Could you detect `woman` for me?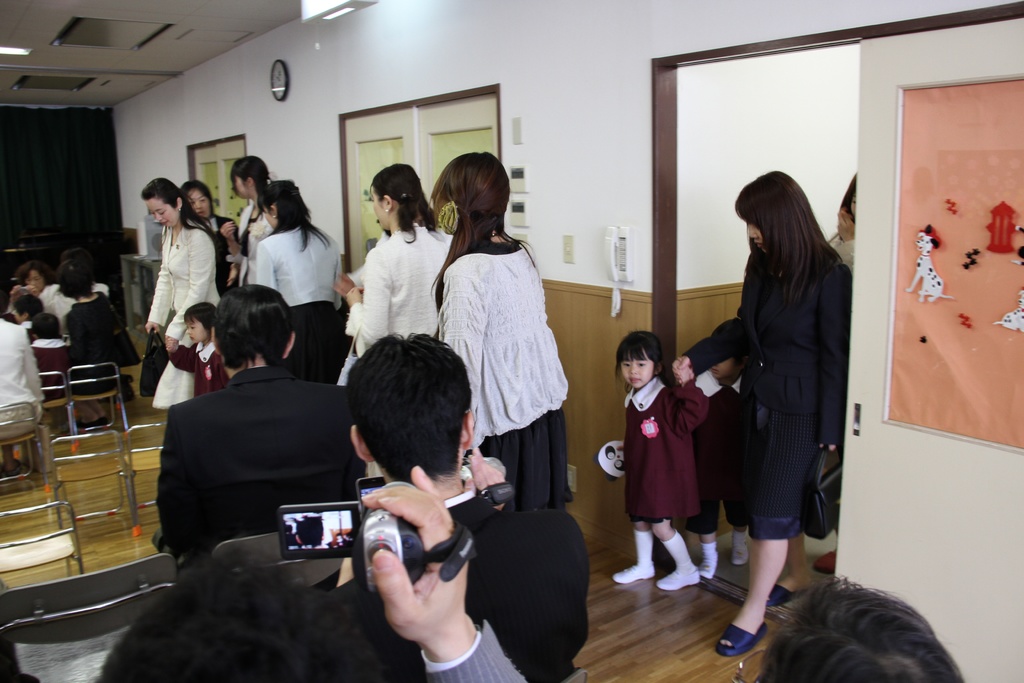
Detection result: 176, 182, 244, 300.
